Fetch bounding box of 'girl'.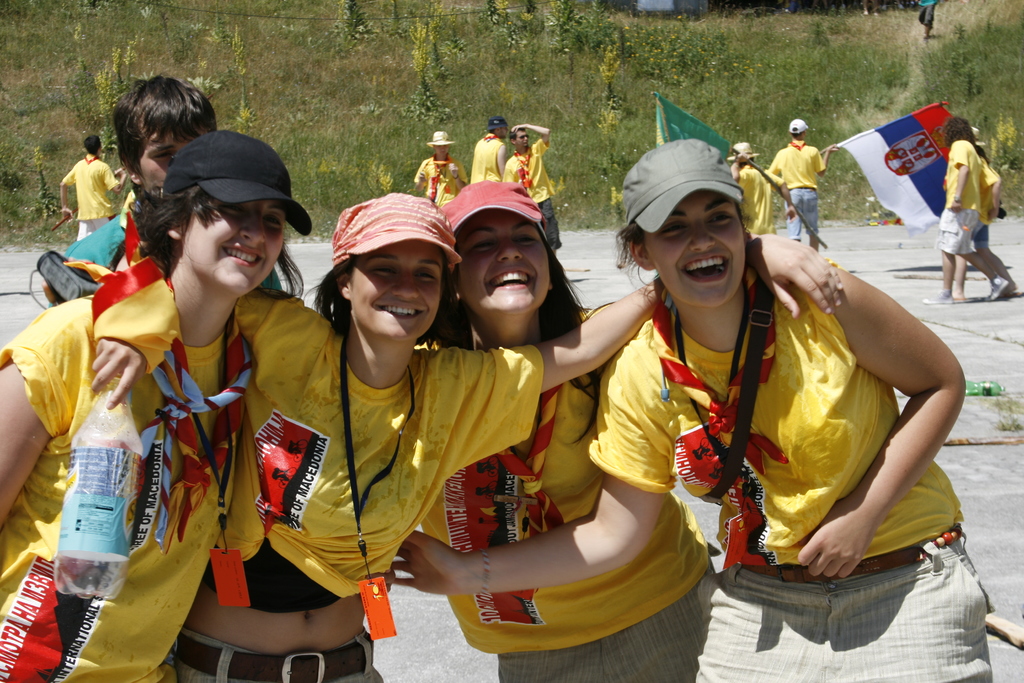
Bbox: rect(422, 181, 717, 675).
